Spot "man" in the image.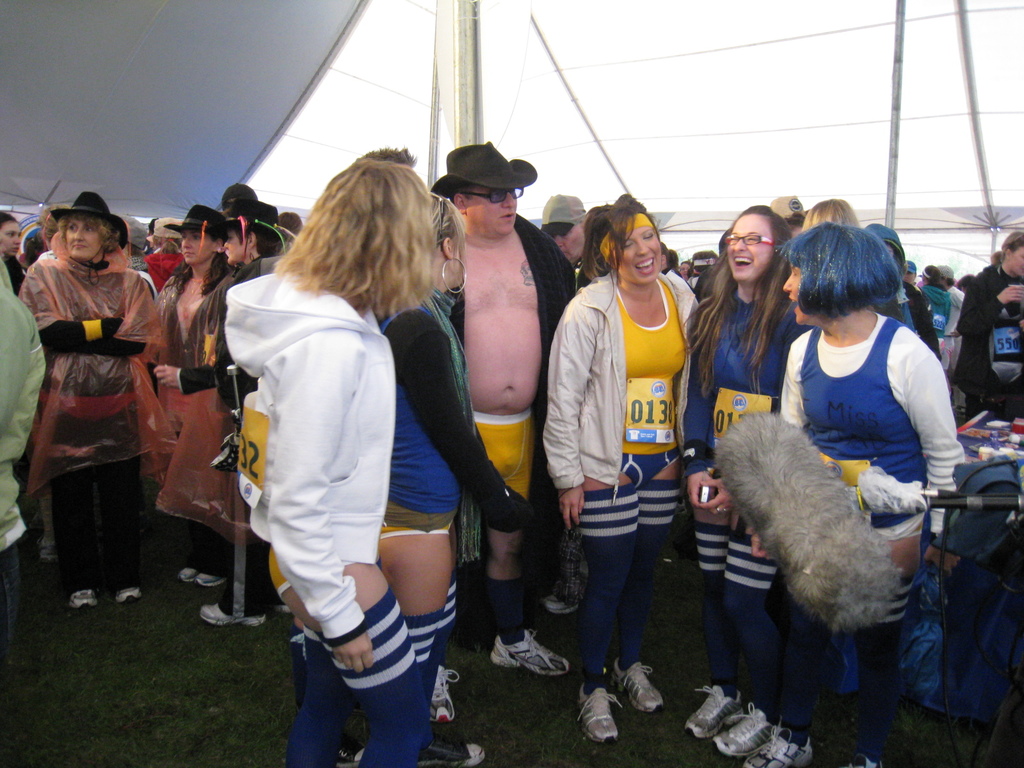
"man" found at box=[935, 263, 969, 364].
